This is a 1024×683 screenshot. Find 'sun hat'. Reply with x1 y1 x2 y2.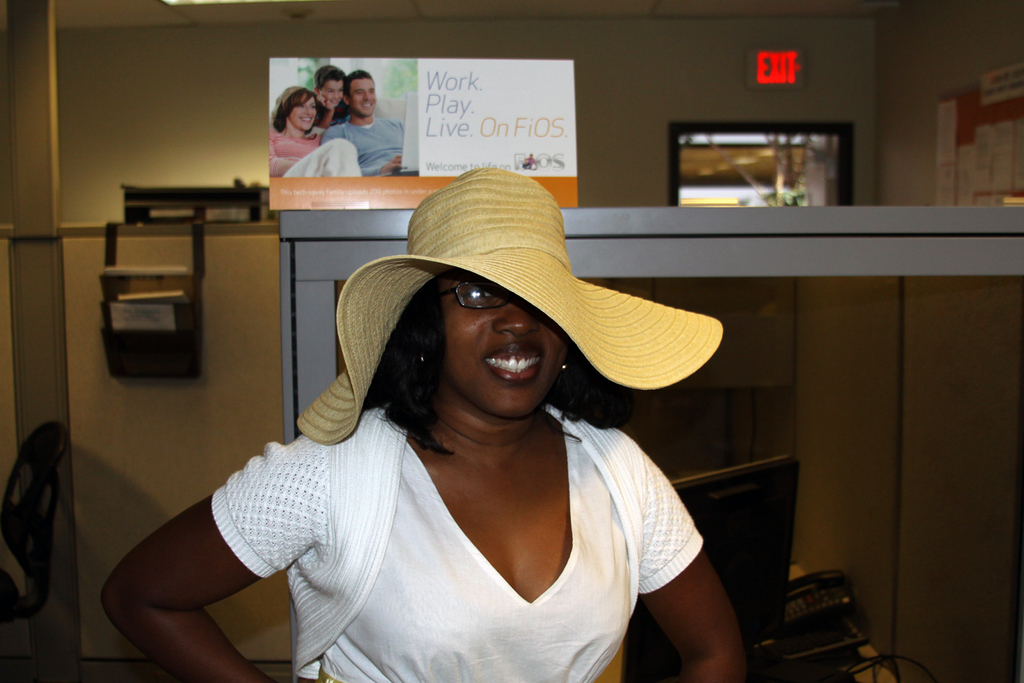
297 164 728 452.
